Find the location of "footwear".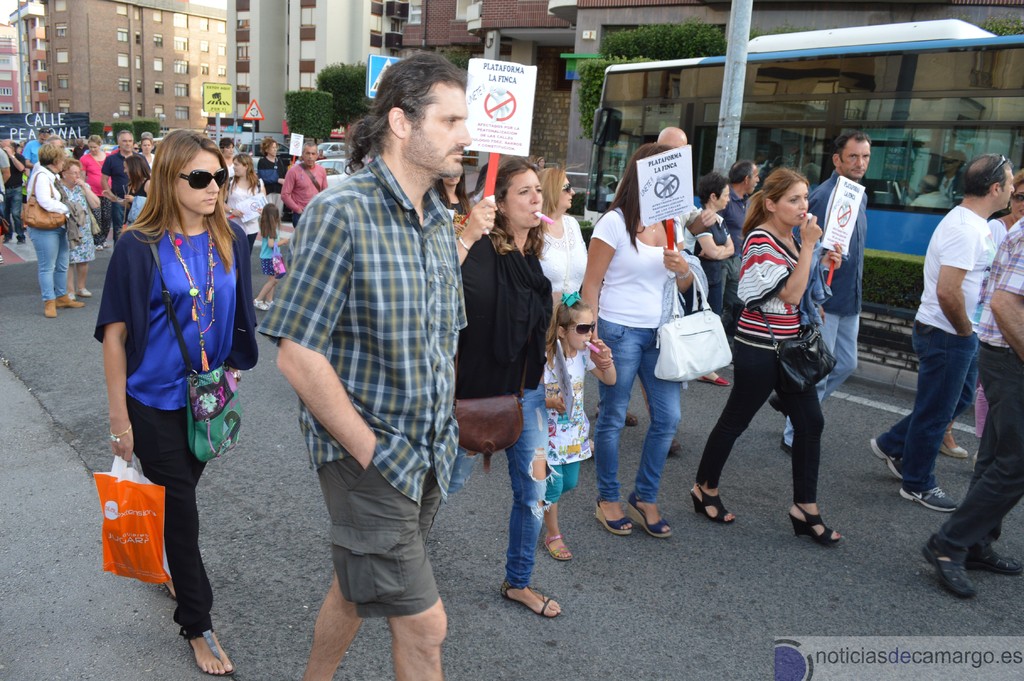
Location: [left=693, top=475, right=743, bottom=530].
